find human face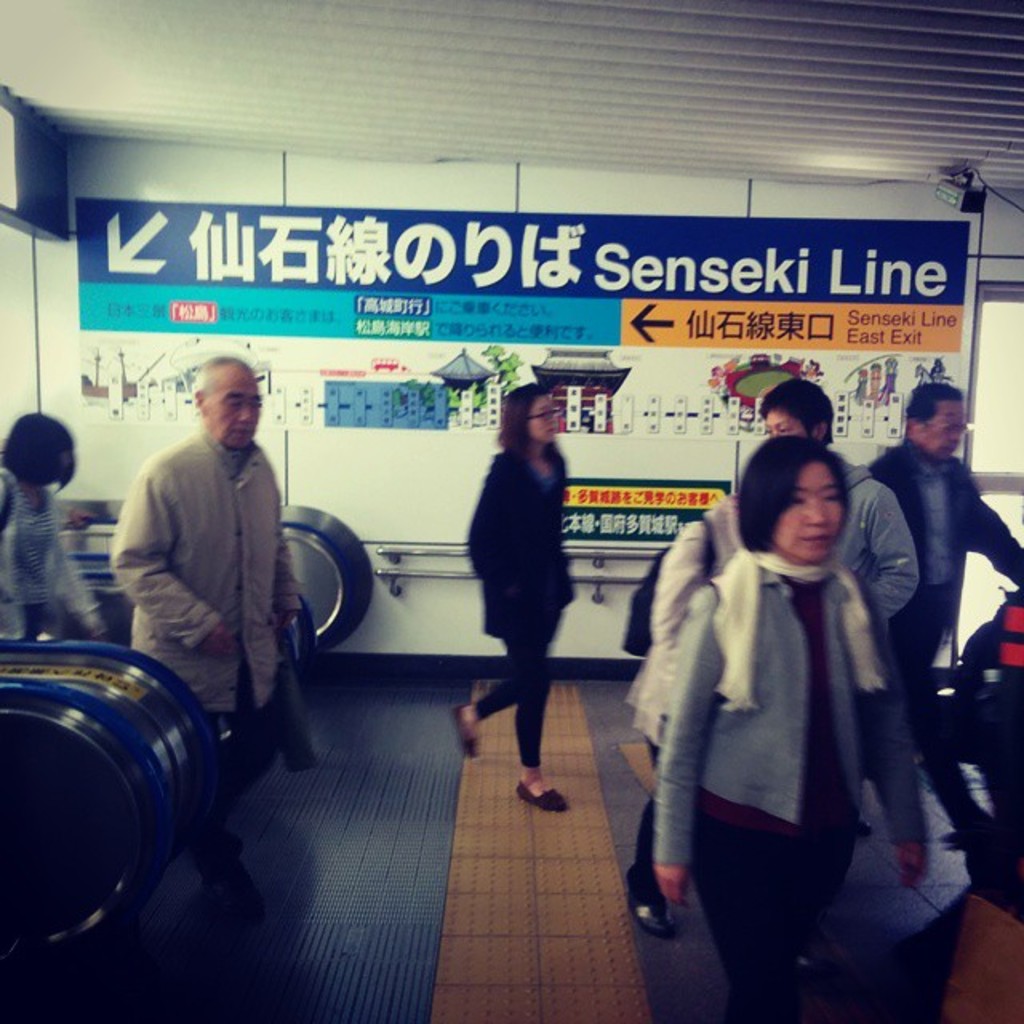
{"x1": 531, "y1": 398, "x2": 557, "y2": 440}
